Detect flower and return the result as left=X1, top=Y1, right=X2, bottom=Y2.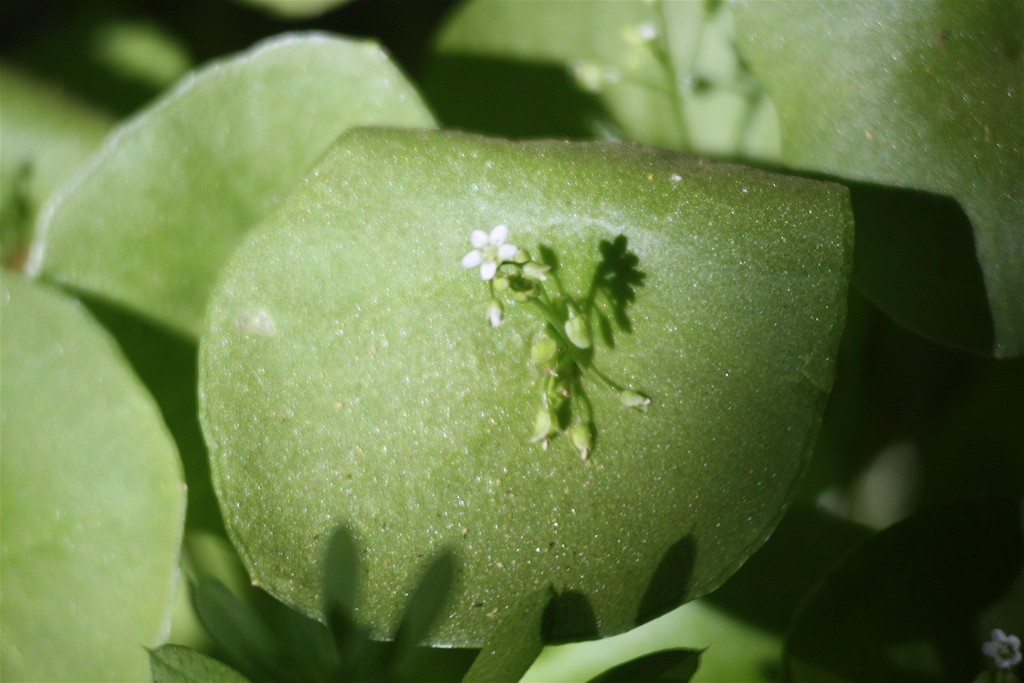
left=215, top=133, right=761, bottom=617.
